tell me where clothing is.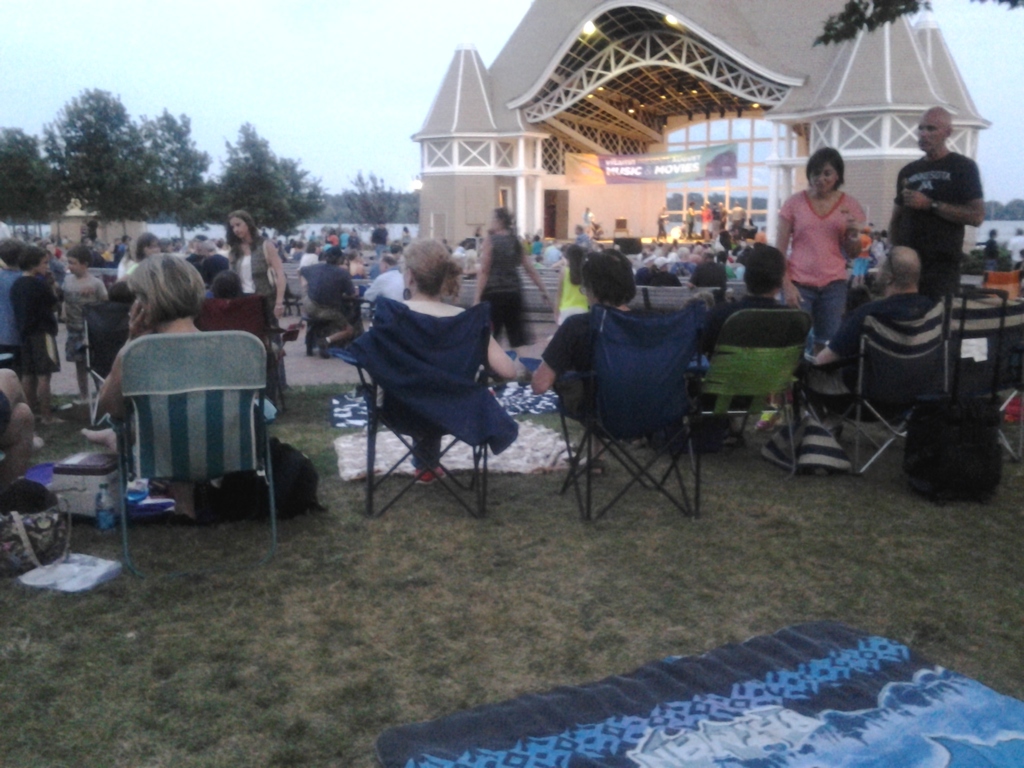
clothing is at bbox(865, 285, 1023, 378).
